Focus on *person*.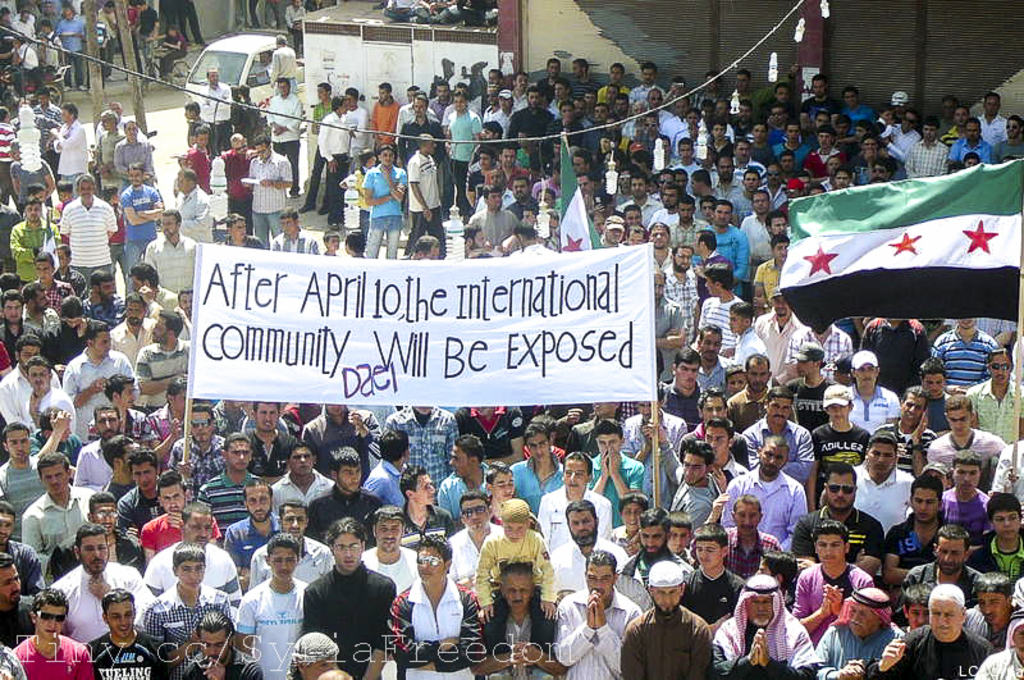
Focused at BBox(550, 546, 644, 677).
